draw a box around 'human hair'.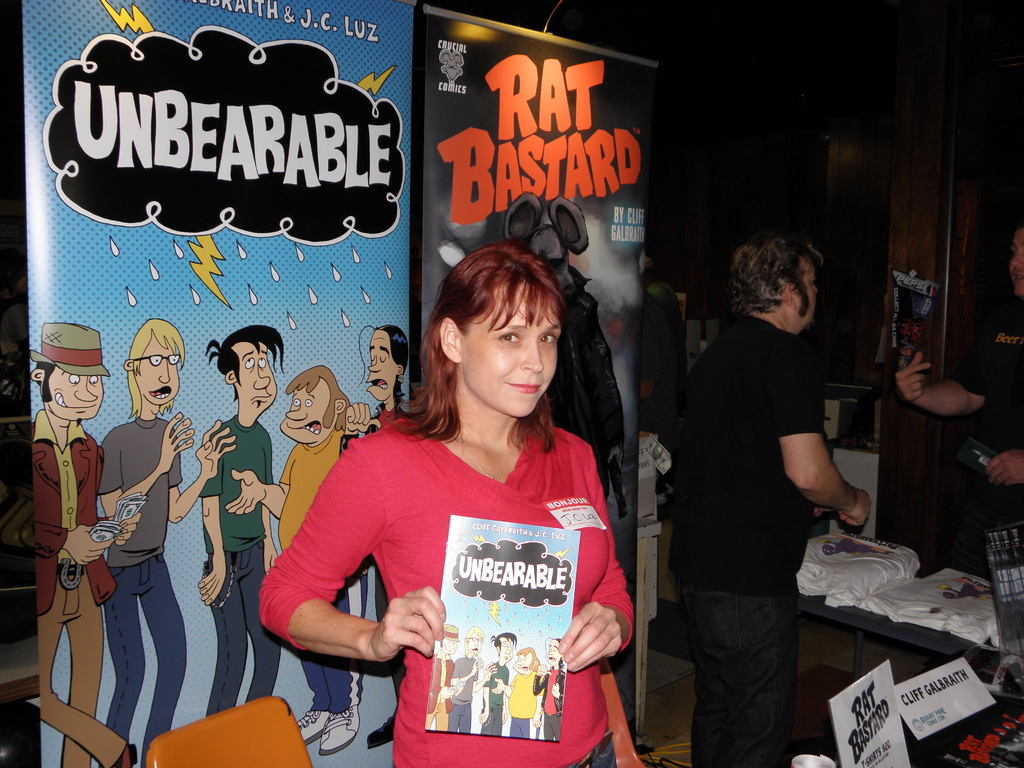
BBox(38, 362, 52, 401).
